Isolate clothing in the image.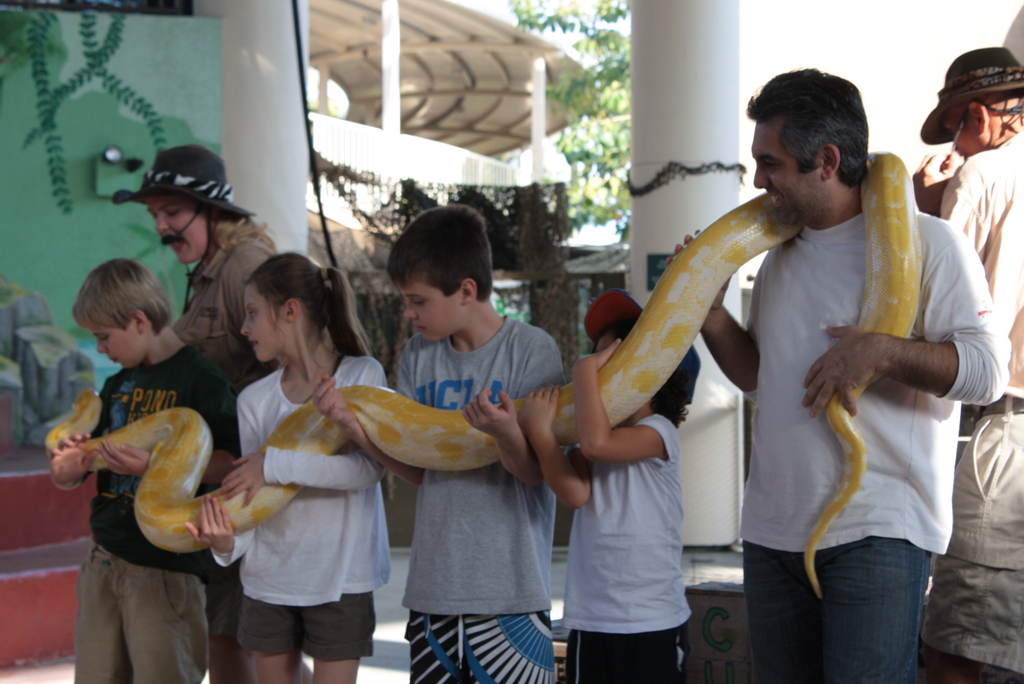
Isolated region: locate(561, 410, 691, 683).
